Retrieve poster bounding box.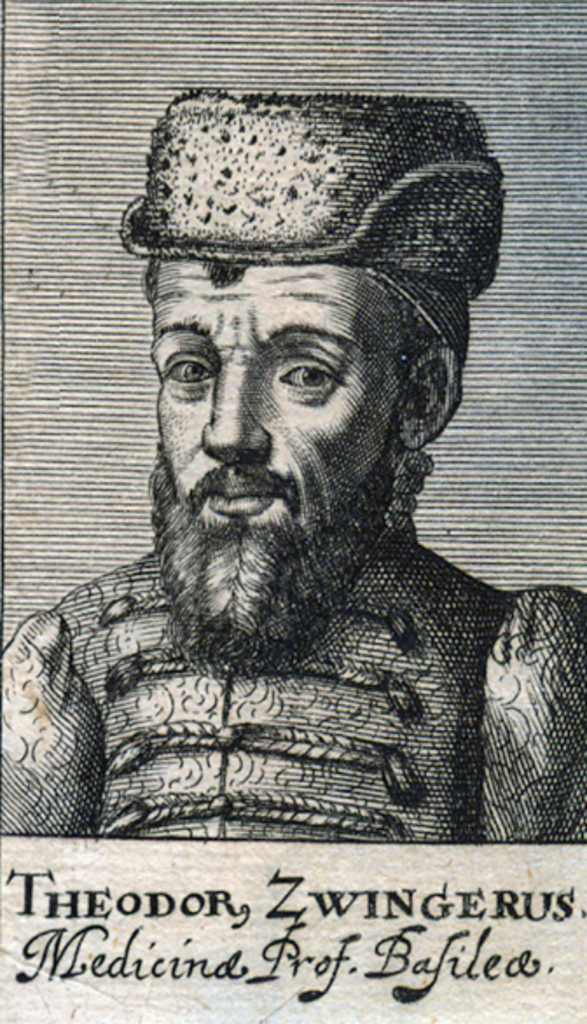
Bounding box: Rect(0, 0, 585, 1022).
